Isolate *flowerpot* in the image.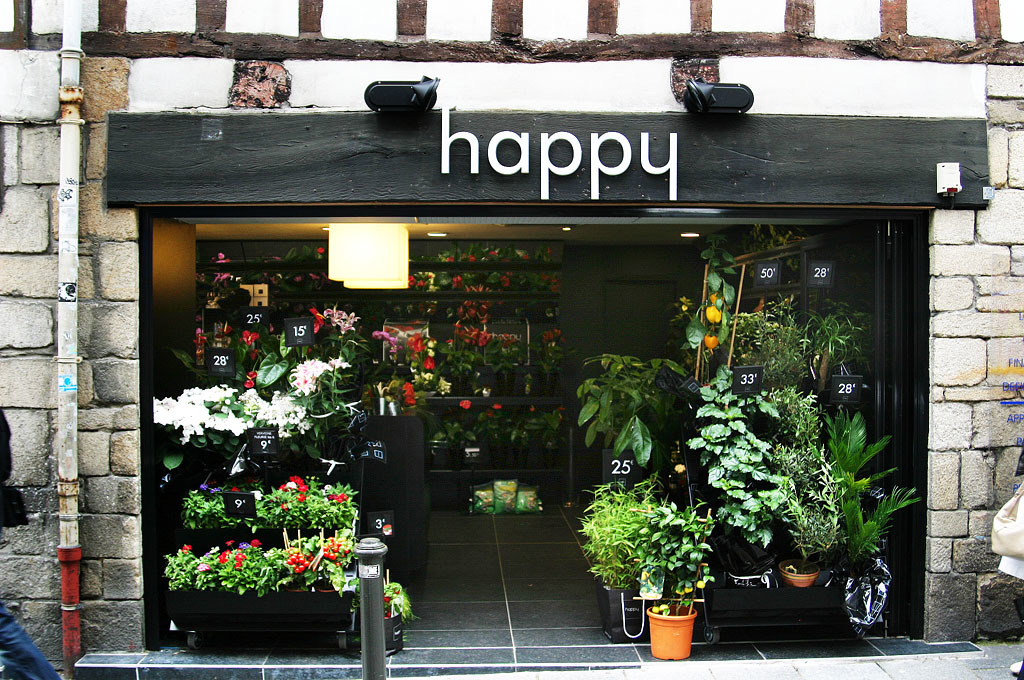
Isolated region: crop(376, 616, 406, 655).
